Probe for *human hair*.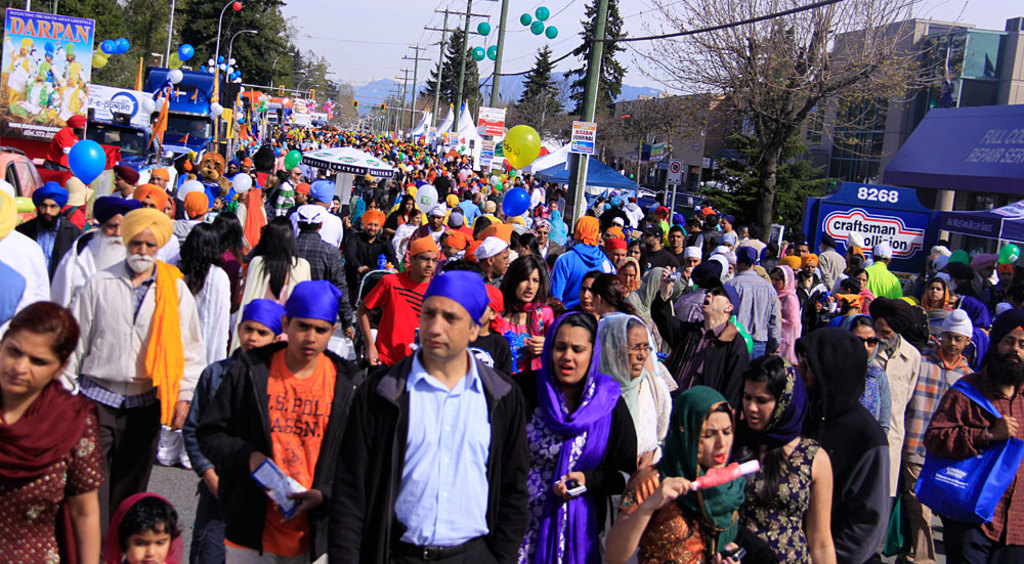
Probe result: pyautogui.locateOnScreen(838, 276, 859, 292).
